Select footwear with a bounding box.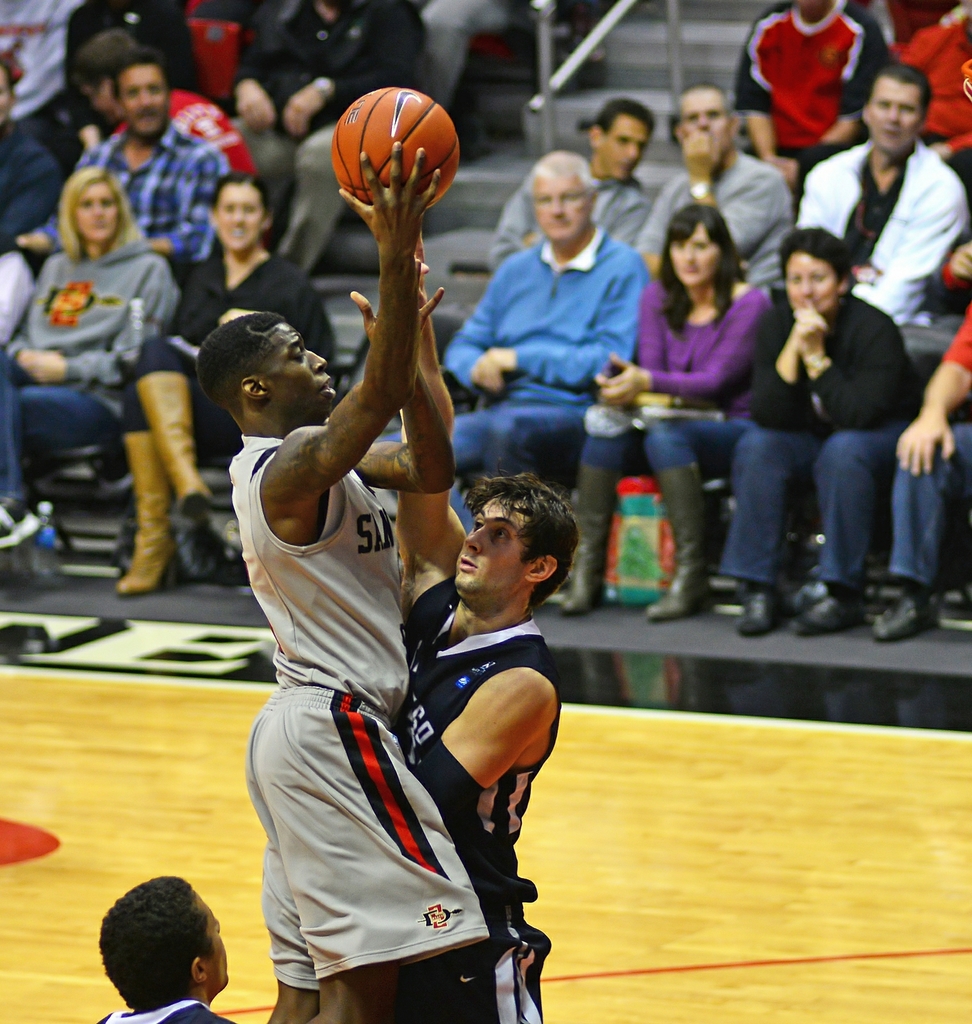
bbox(562, 483, 612, 614).
